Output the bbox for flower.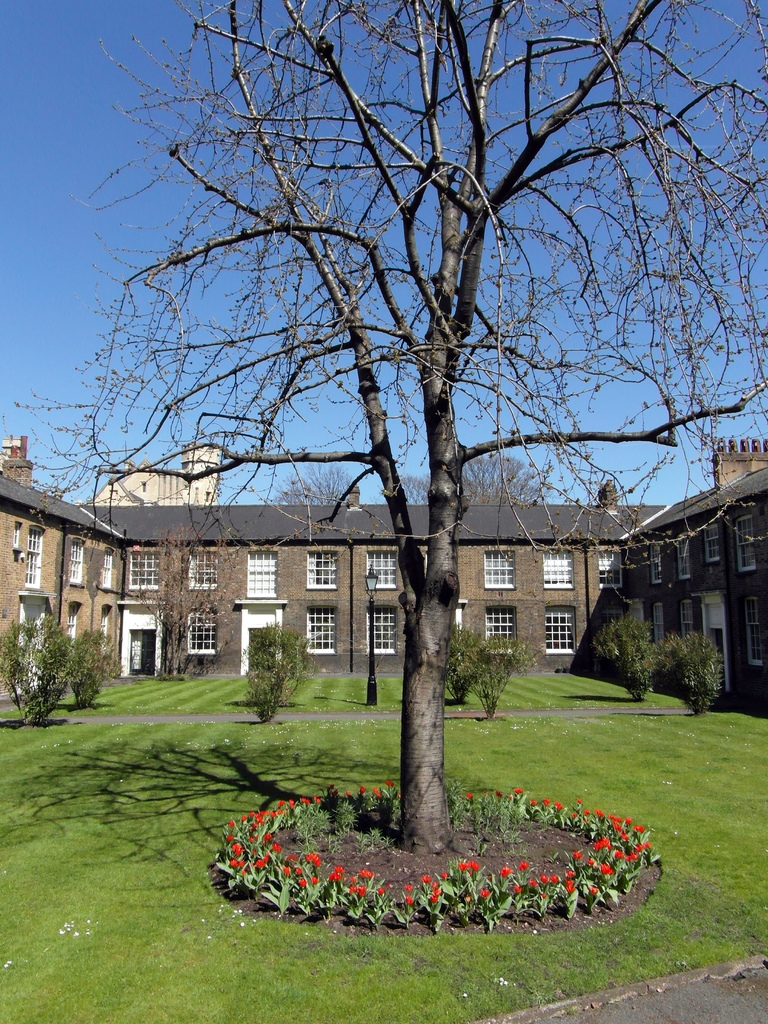
l=513, t=881, r=522, b=897.
